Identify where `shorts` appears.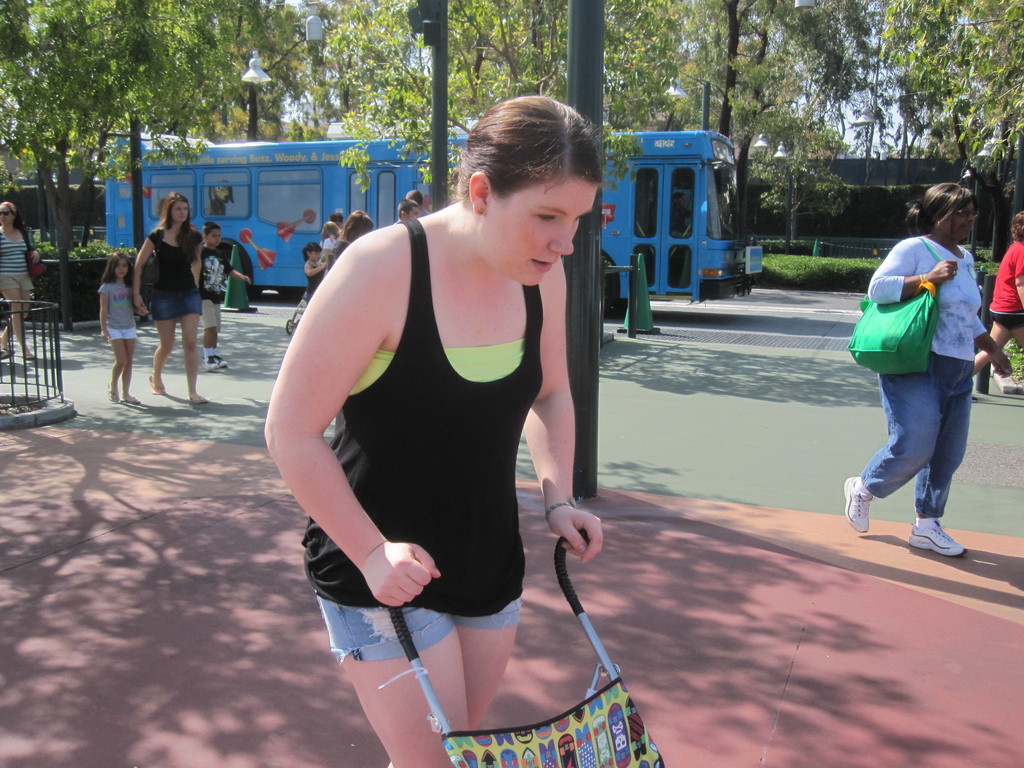
Appears at rect(199, 299, 223, 324).
